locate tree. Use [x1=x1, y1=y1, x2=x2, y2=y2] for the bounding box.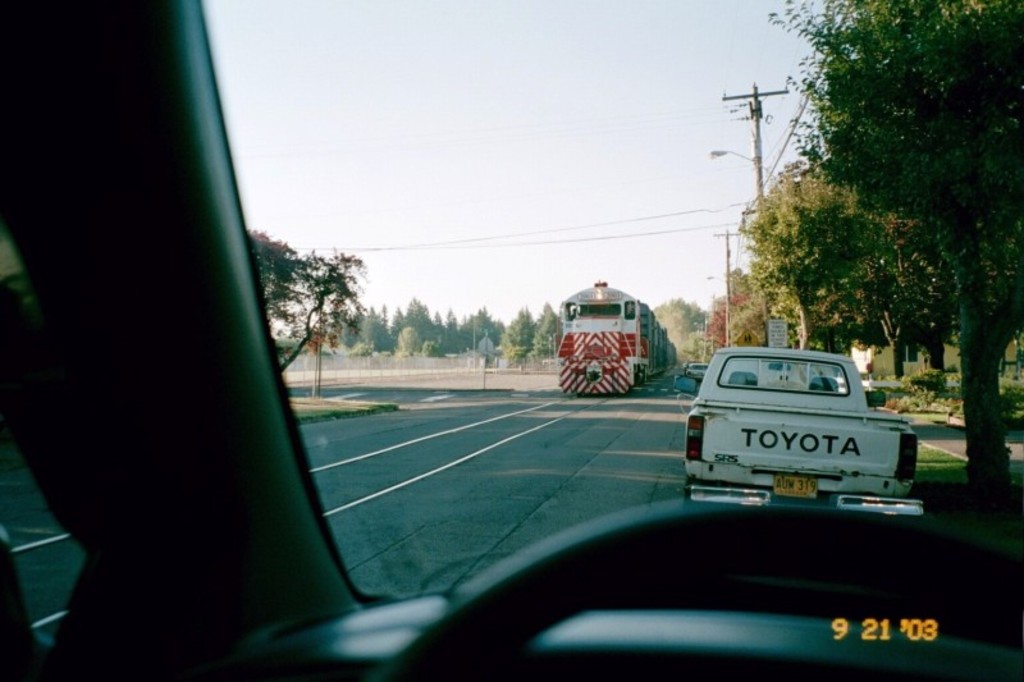
[x1=247, y1=230, x2=326, y2=393].
